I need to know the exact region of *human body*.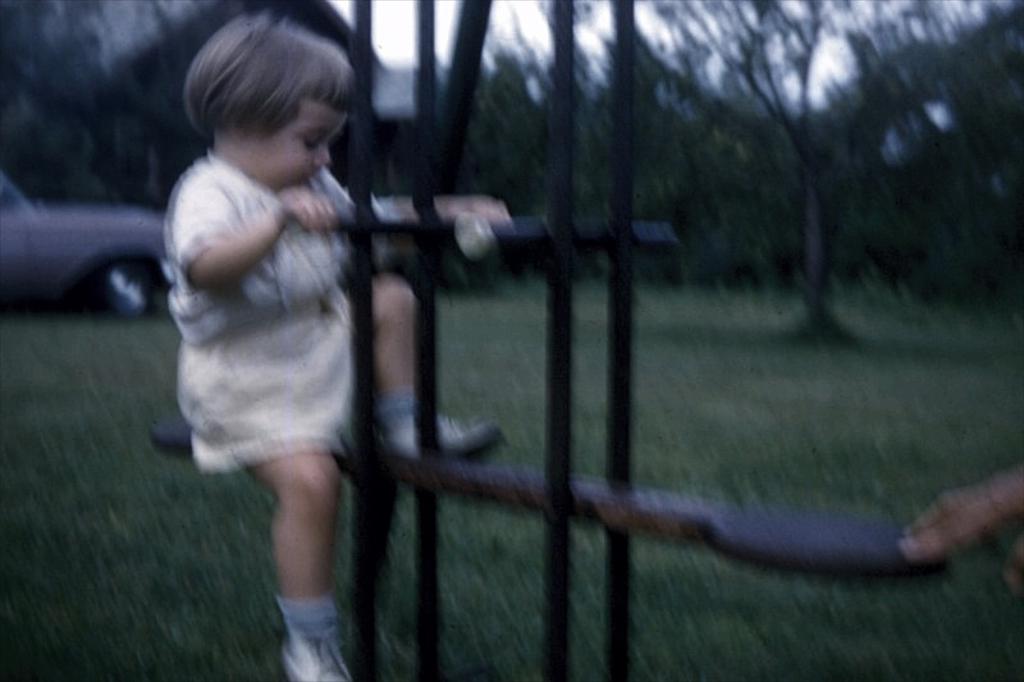
Region: <bbox>178, 15, 507, 679</bbox>.
